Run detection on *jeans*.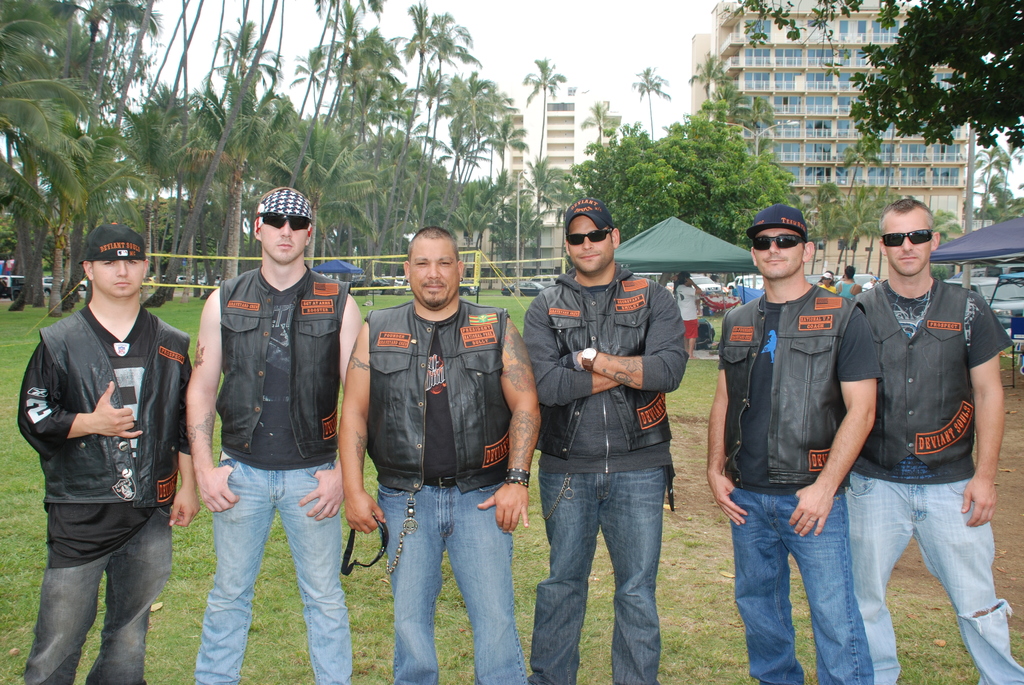
Result: (x1=846, y1=471, x2=1023, y2=684).
